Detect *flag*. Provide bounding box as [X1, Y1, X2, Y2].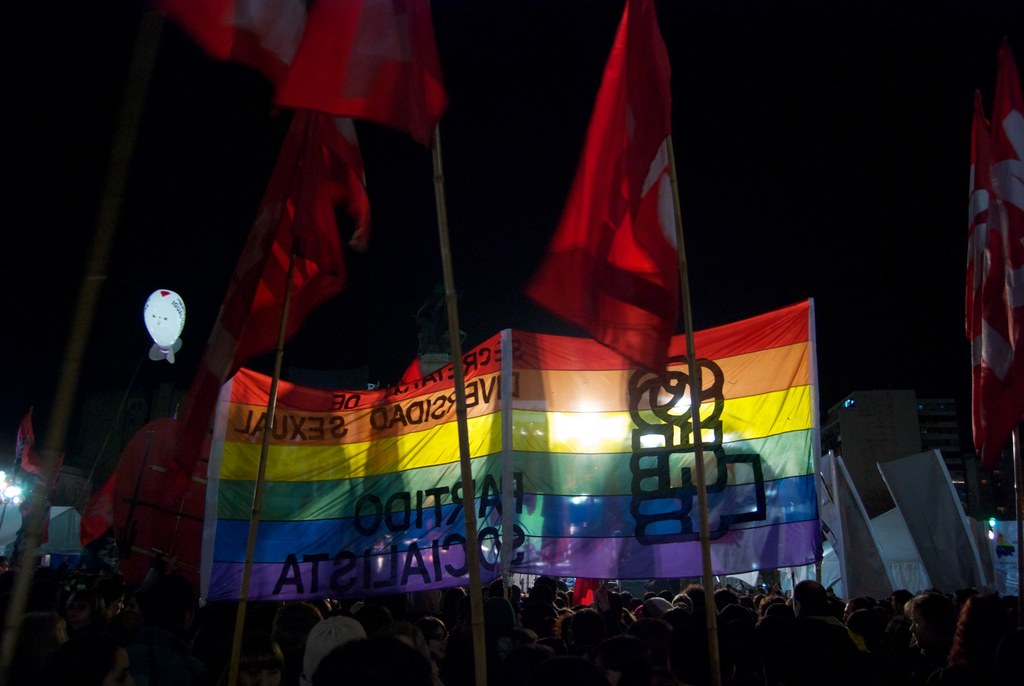
[161, 0, 447, 143].
